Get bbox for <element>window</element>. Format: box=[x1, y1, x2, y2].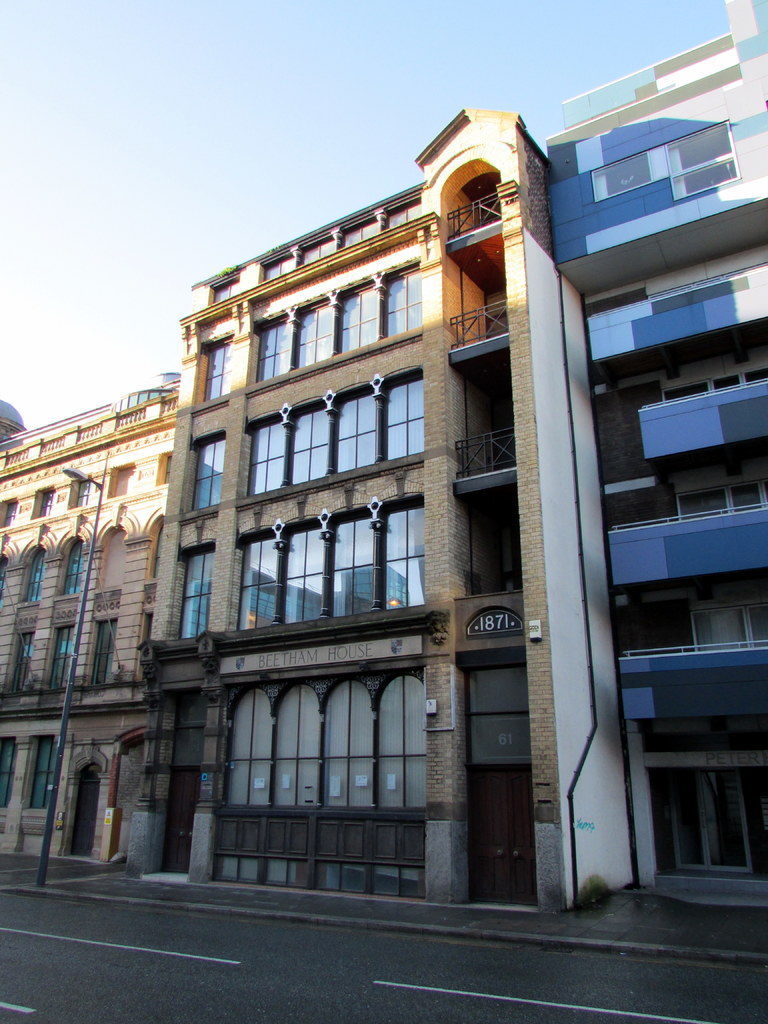
box=[61, 532, 81, 593].
